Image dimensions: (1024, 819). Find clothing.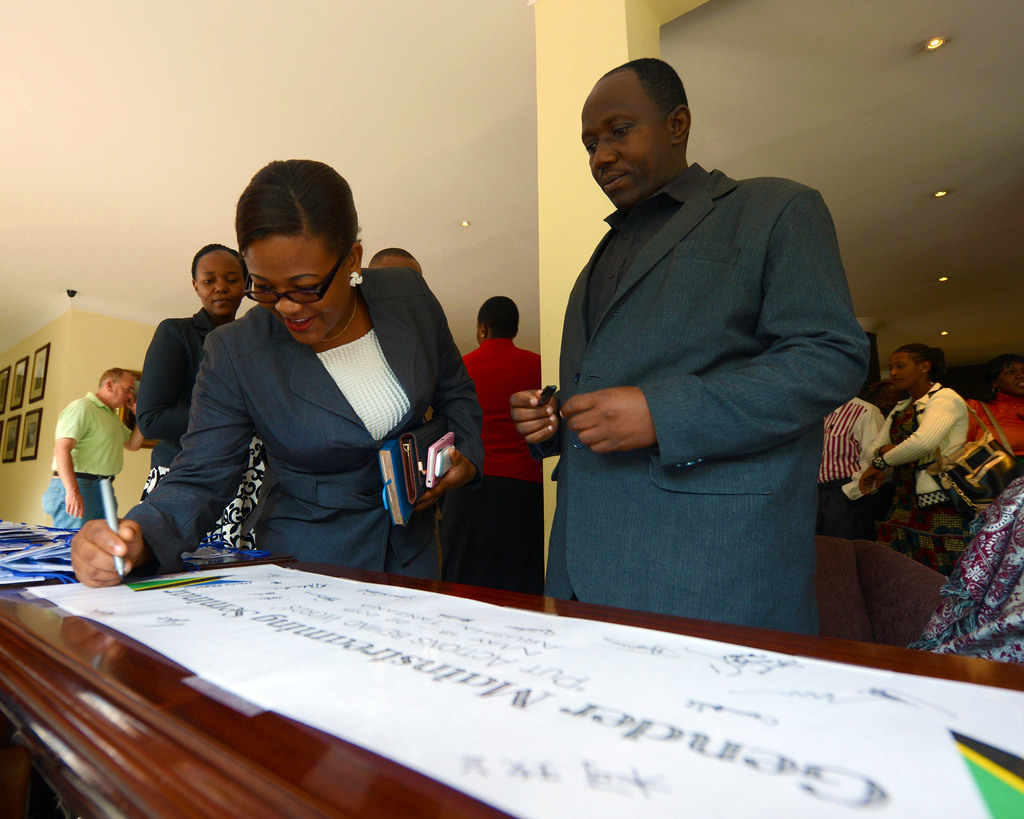
rect(863, 377, 979, 576).
